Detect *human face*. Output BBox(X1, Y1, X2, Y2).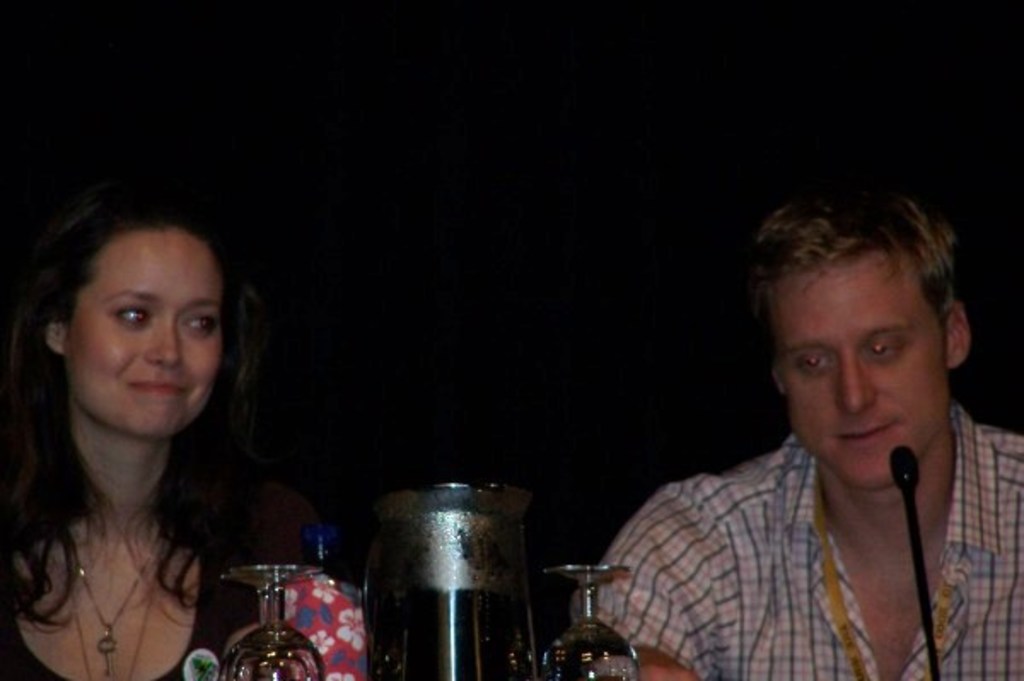
BBox(63, 227, 224, 439).
